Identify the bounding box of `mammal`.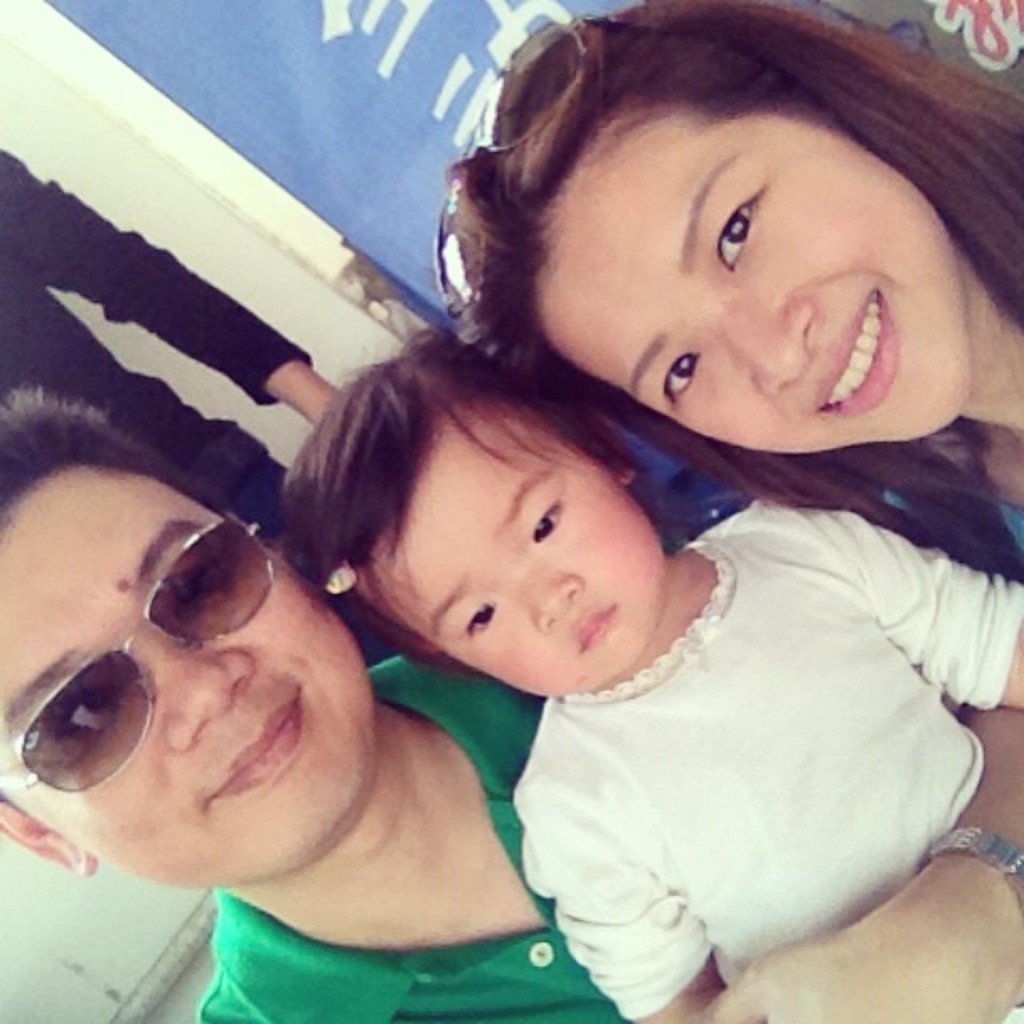
pyautogui.locateOnScreen(462, 0, 1022, 608).
